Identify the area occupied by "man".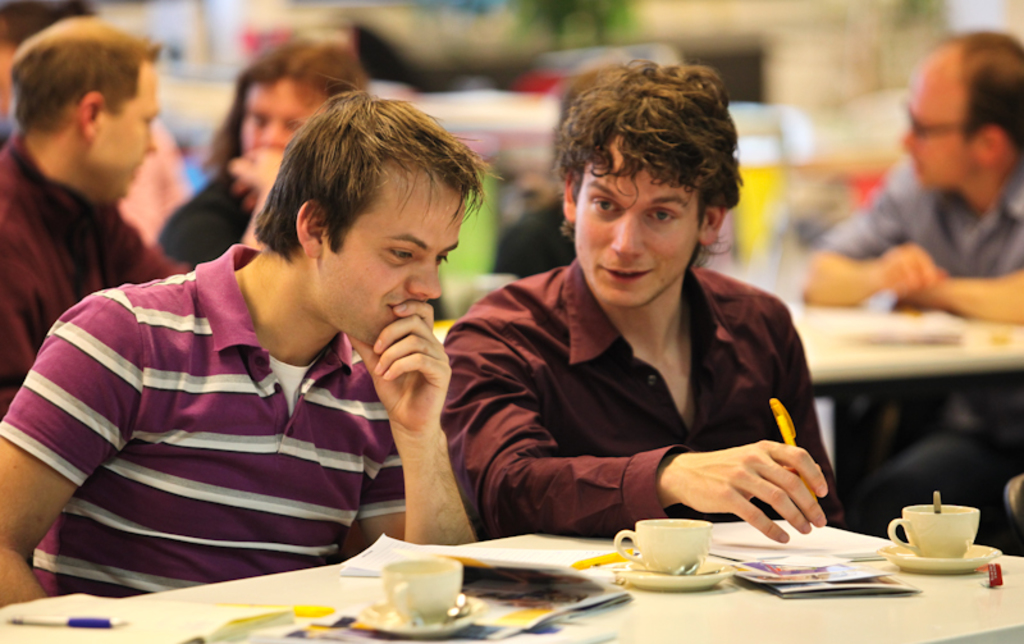
Area: l=0, t=13, r=196, b=412.
